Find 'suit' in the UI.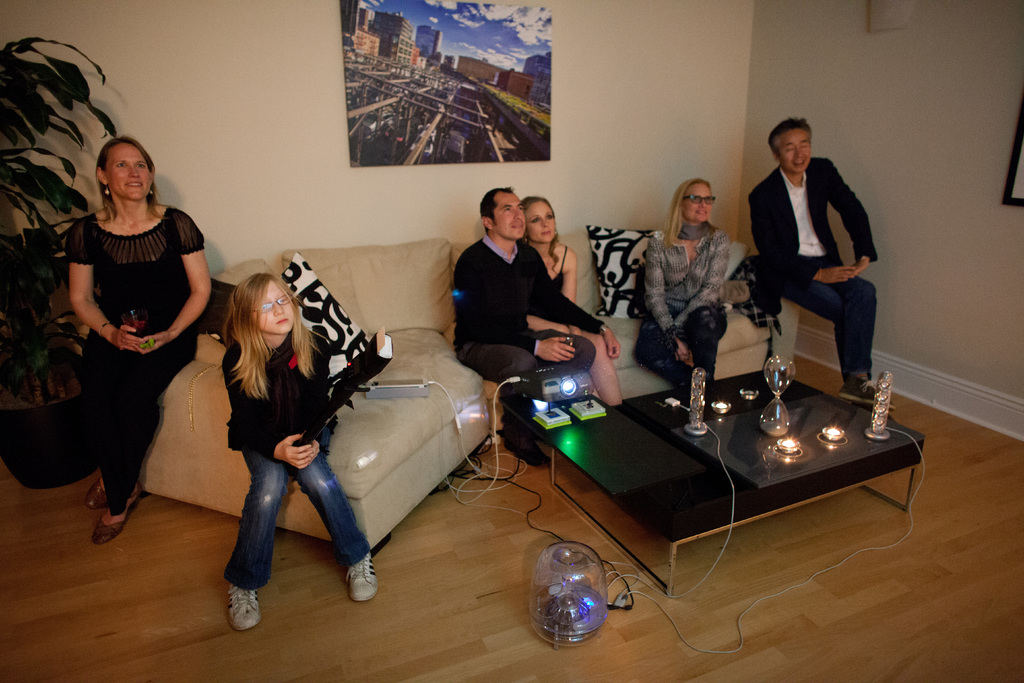
UI element at 748/153/877/370.
